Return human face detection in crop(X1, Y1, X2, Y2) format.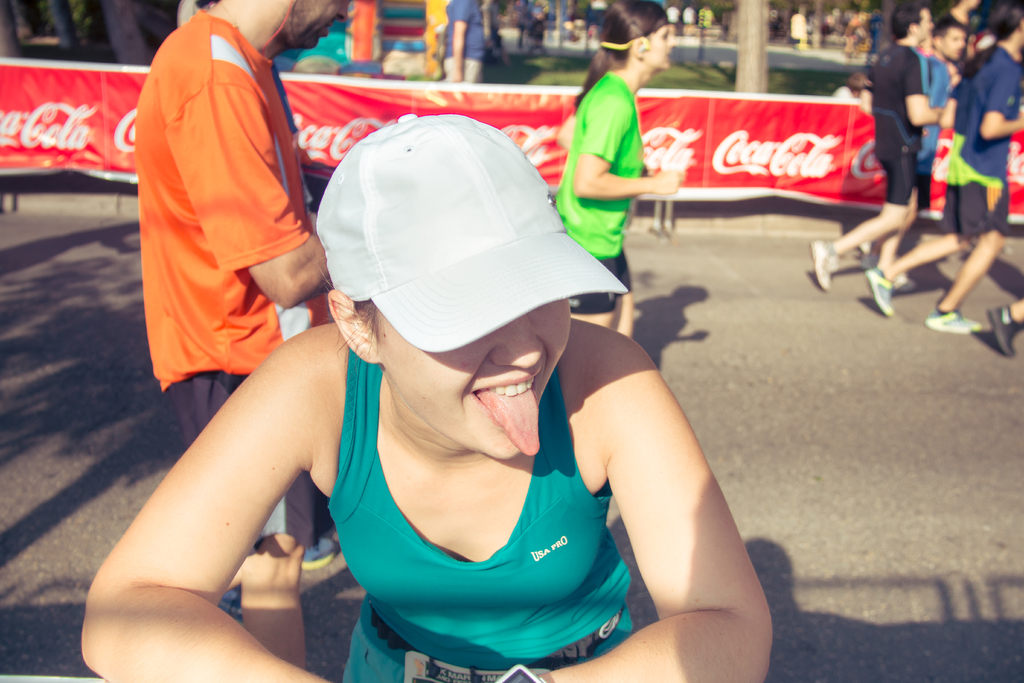
crop(275, 0, 351, 47).
